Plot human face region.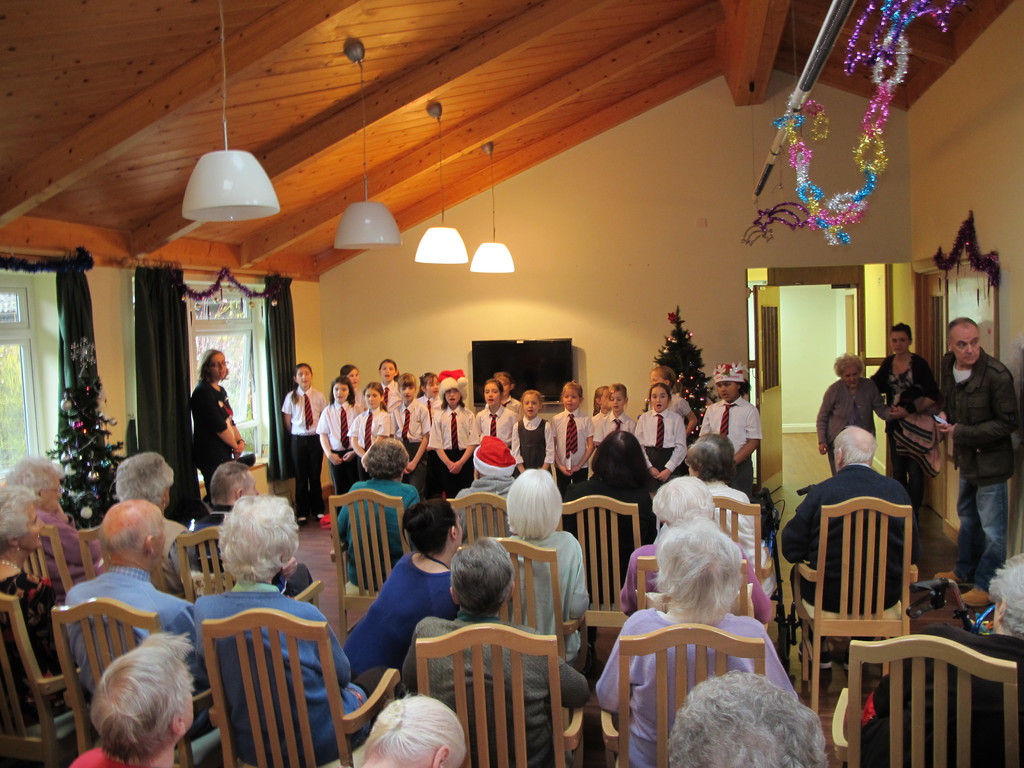
Plotted at {"left": 715, "top": 380, "right": 735, "bottom": 401}.
